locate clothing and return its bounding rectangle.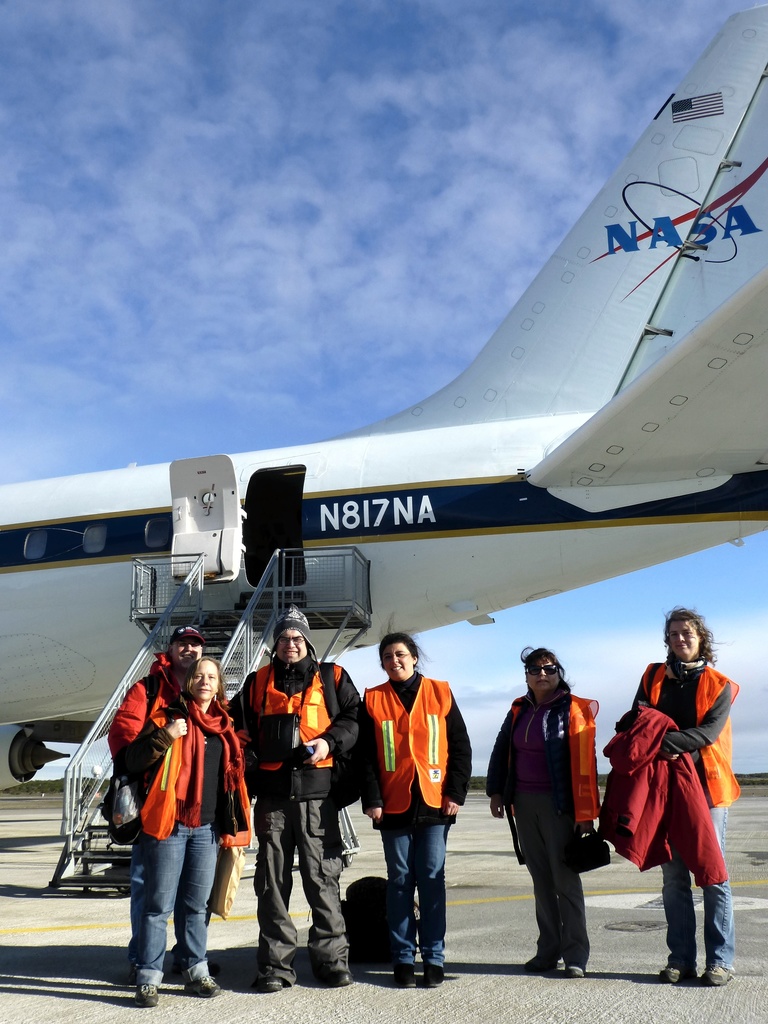
229/657/365/800.
